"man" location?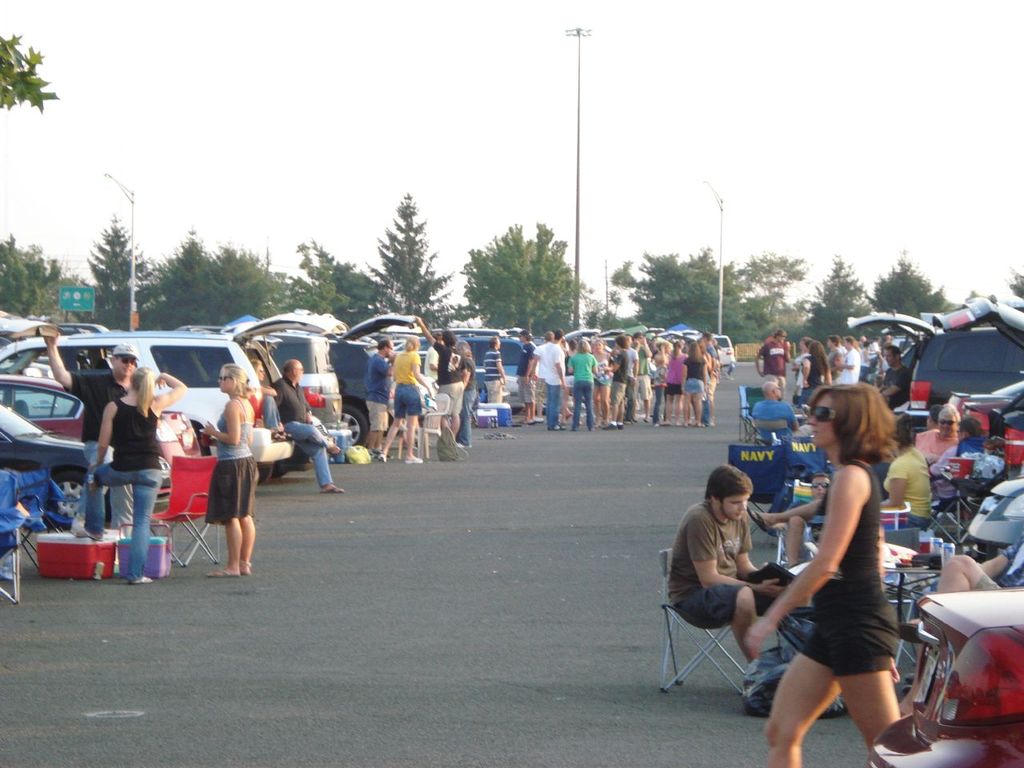
detection(423, 331, 445, 382)
